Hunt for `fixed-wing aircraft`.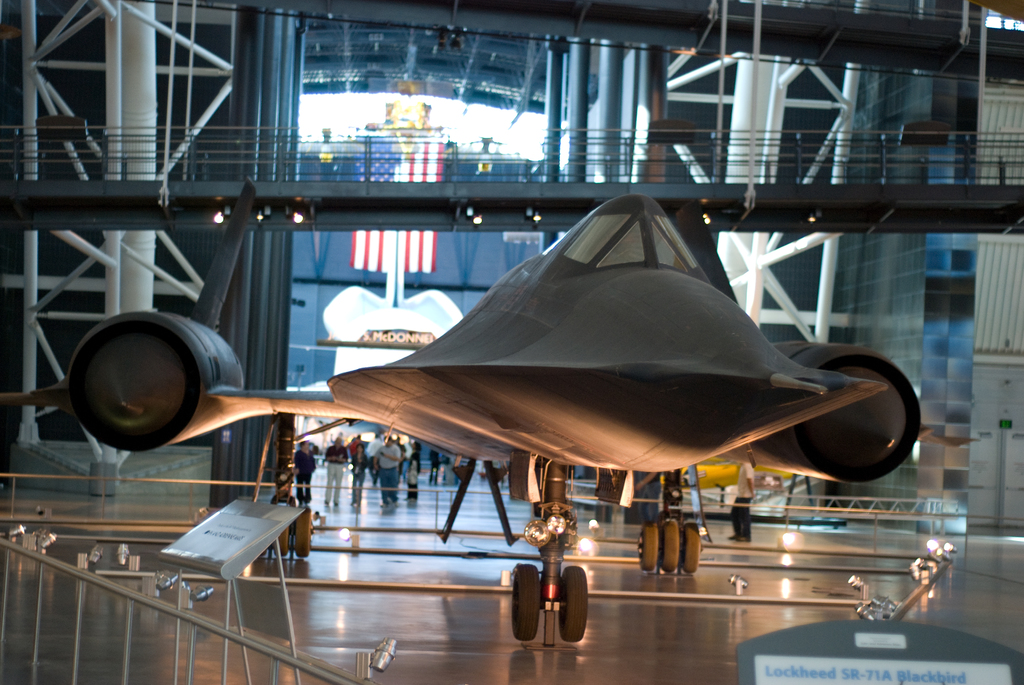
Hunted down at box=[0, 199, 930, 650].
